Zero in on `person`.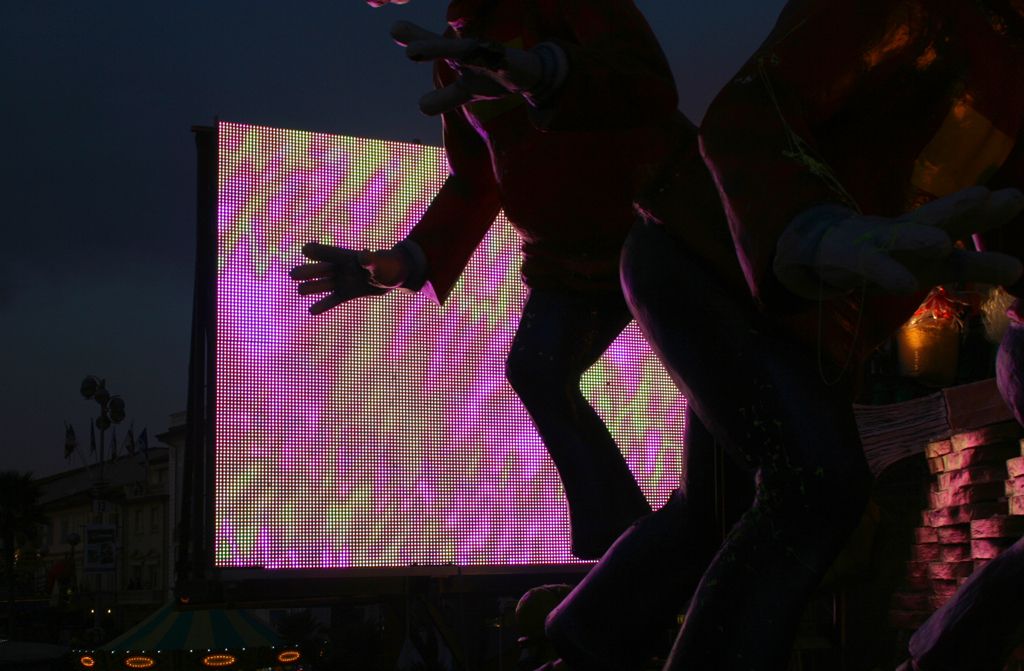
Zeroed in: bbox=[295, 0, 788, 628].
